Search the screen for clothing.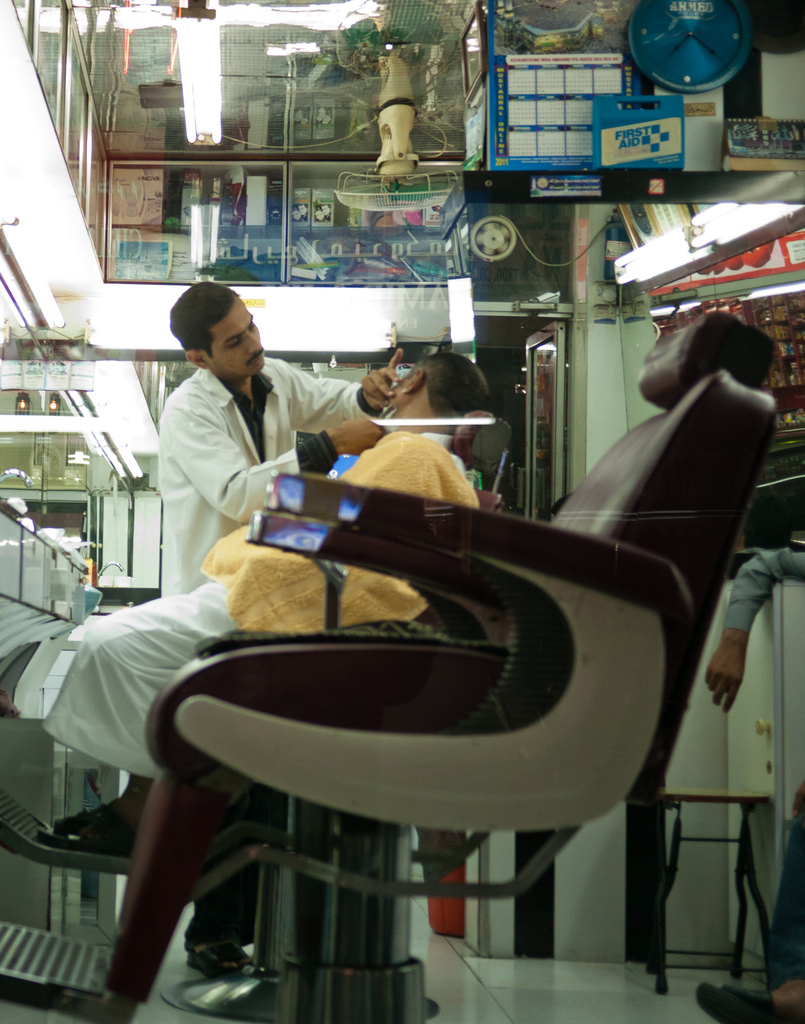
Found at box(726, 548, 804, 989).
